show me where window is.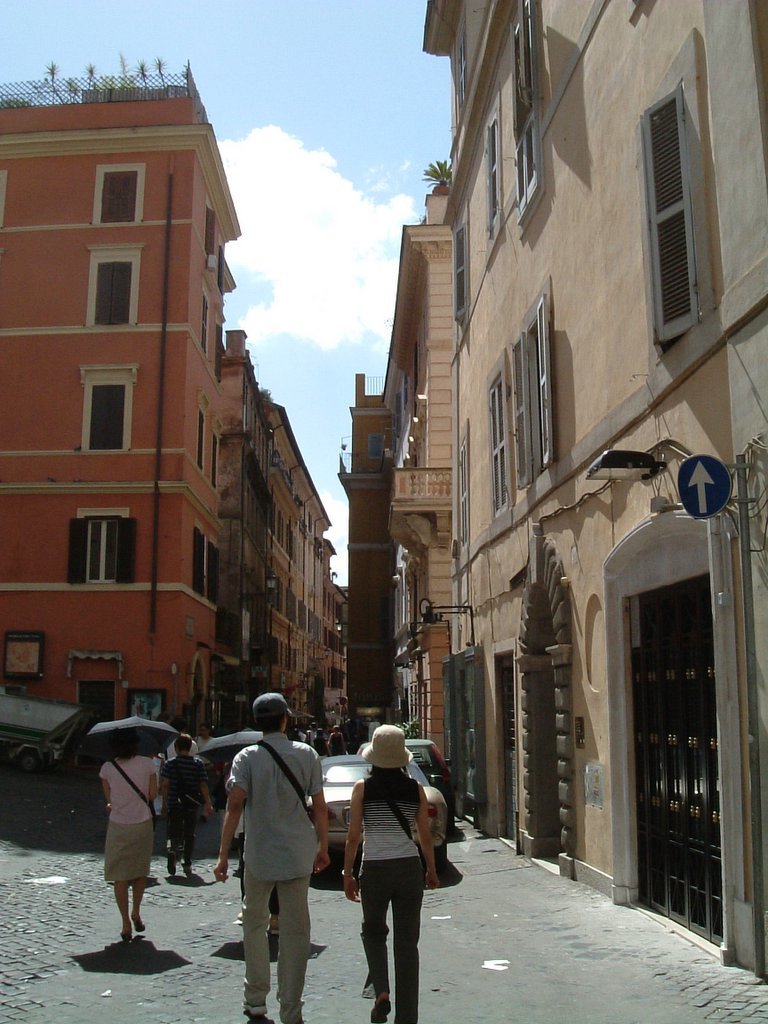
window is at [88,246,143,329].
